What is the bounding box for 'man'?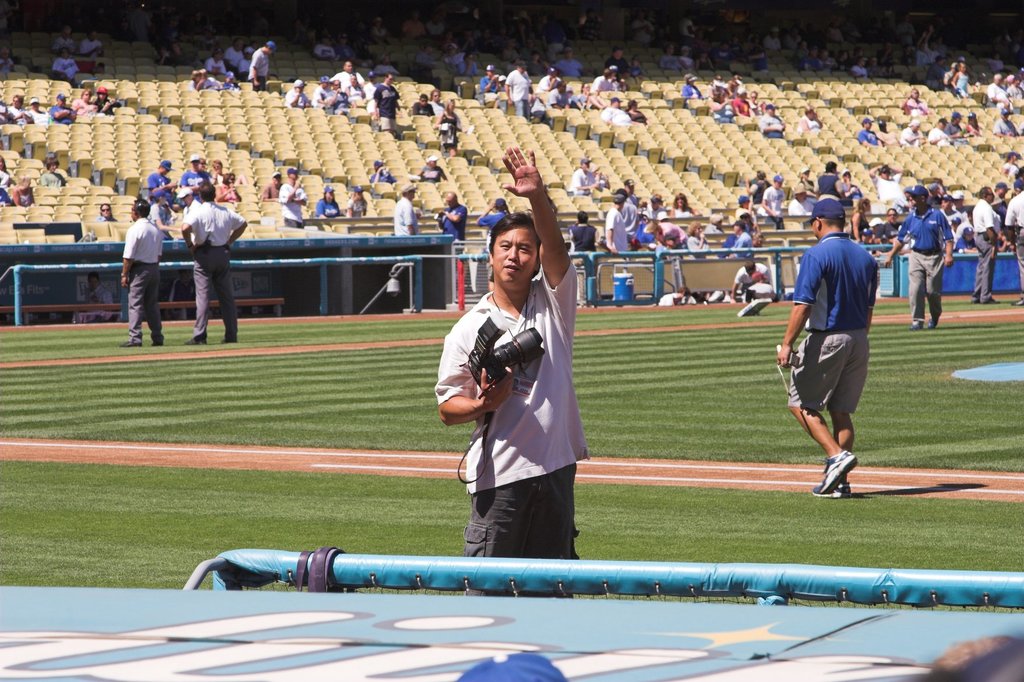
(972, 185, 1003, 309).
